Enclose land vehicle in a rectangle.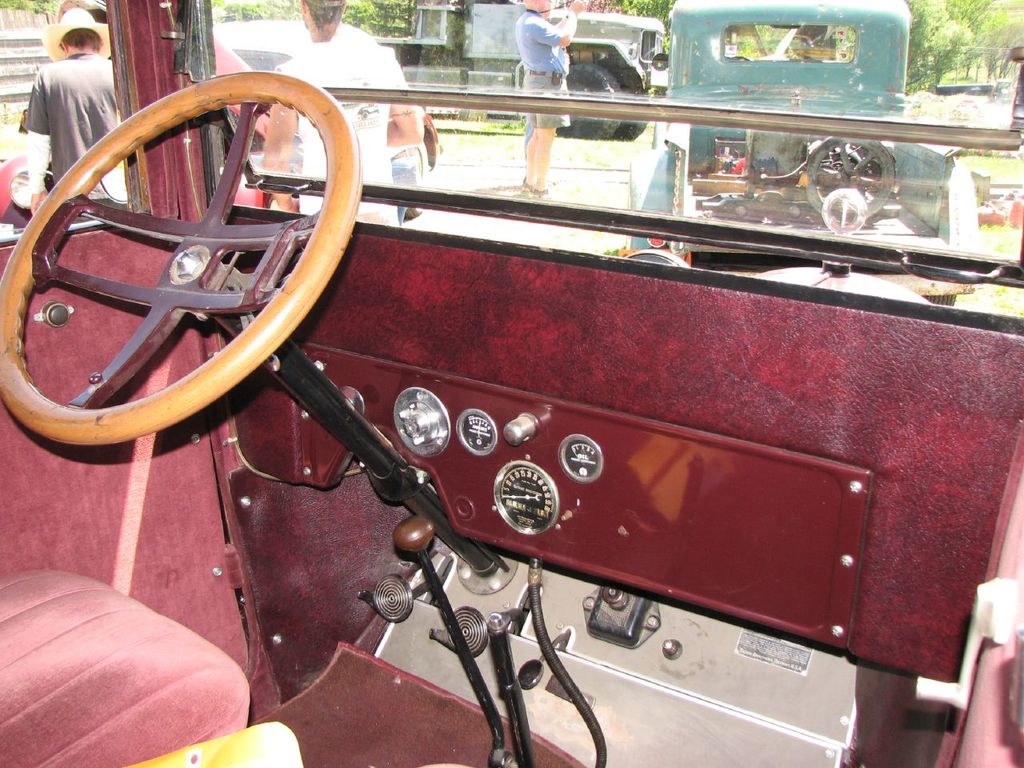
372,0,666,140.
